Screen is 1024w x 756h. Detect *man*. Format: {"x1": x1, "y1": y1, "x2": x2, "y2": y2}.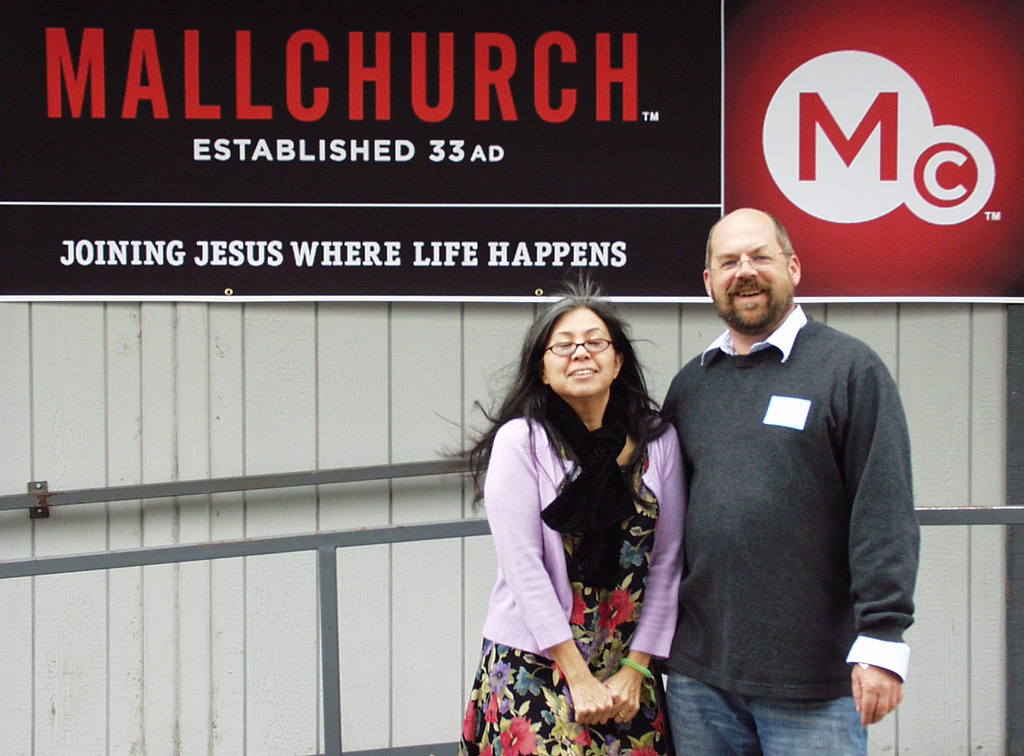
{"x1": 635, "y1": 187, "x2": 921, "y2": 749}.
